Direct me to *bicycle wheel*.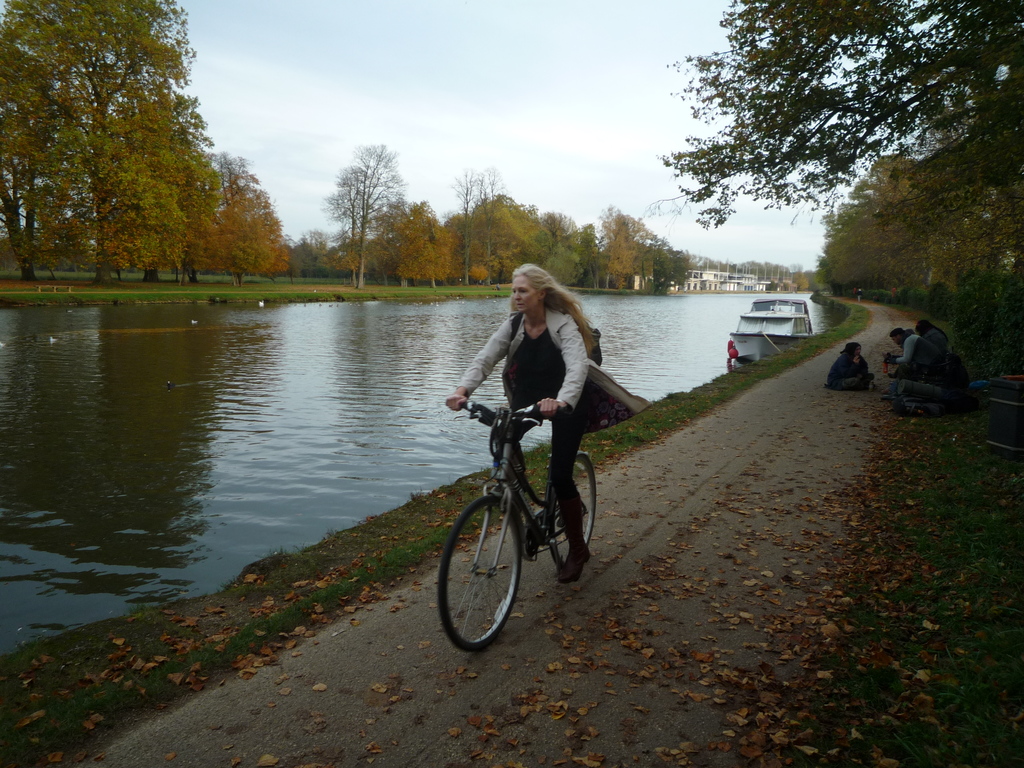
Direction: 548,451,596,570.
